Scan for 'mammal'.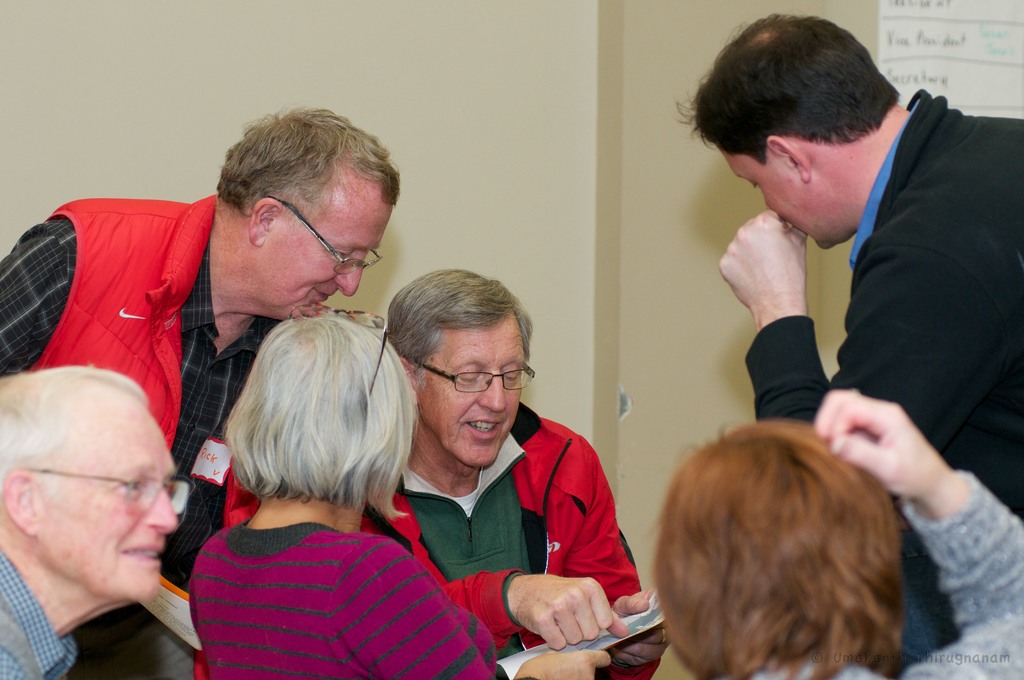
Scan result: box(0, 99, 403, 679).
